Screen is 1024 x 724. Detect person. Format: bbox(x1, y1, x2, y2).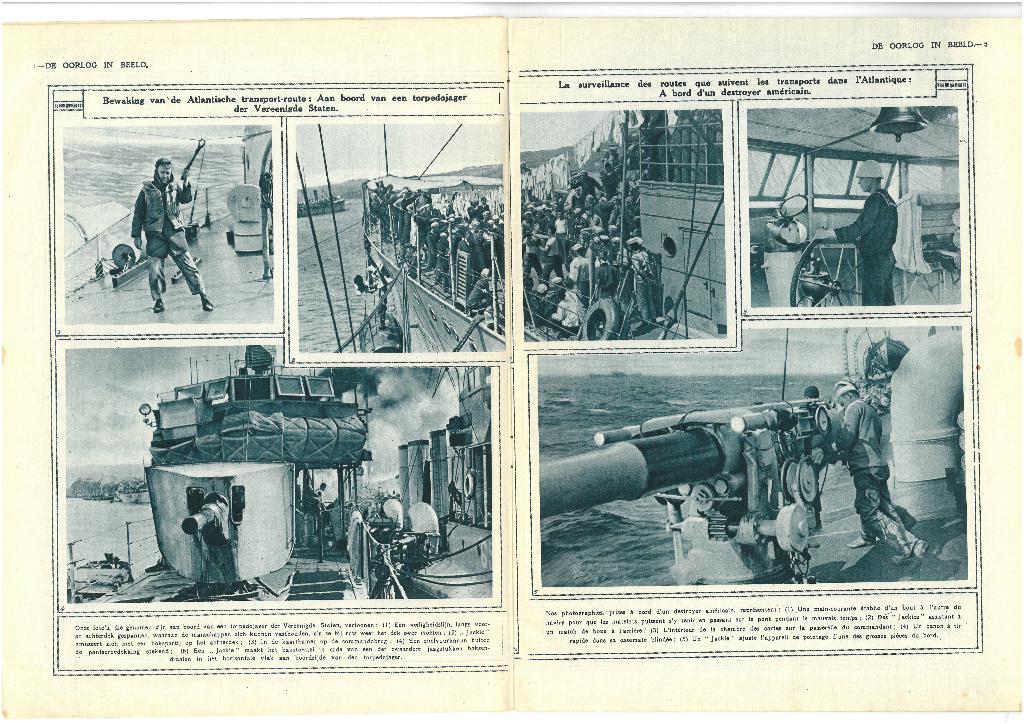
bbox(135, 163, 211, 311).
